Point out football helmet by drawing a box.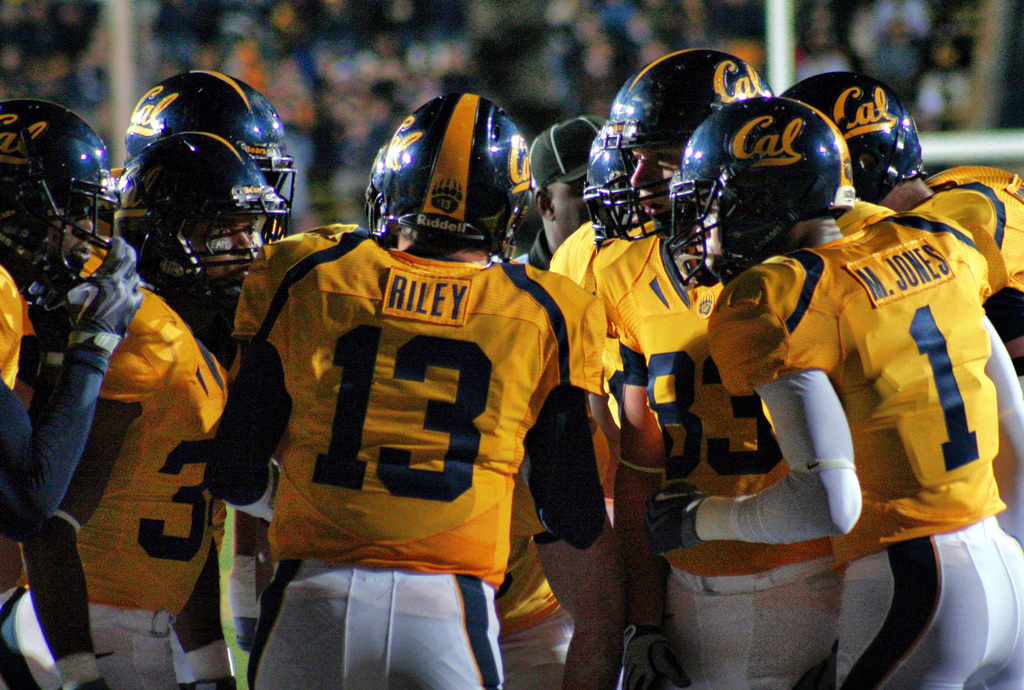
bbox=[357, 90, 534, 259].
